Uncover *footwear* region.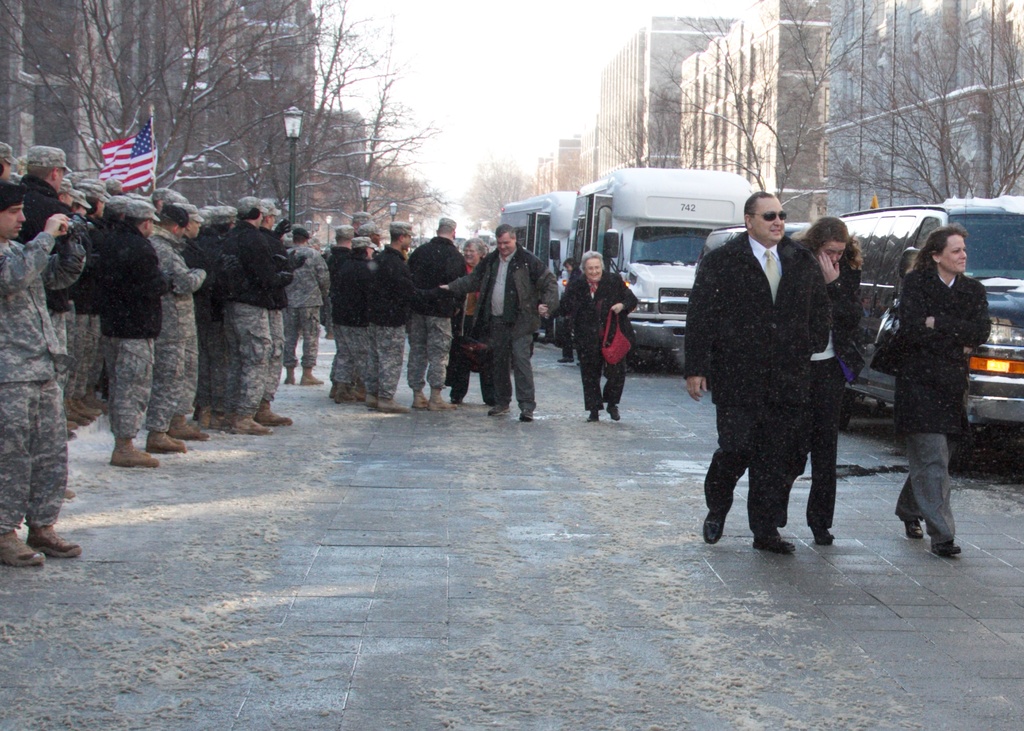
Uncovered: select_region(431, 389, 458, 410).
